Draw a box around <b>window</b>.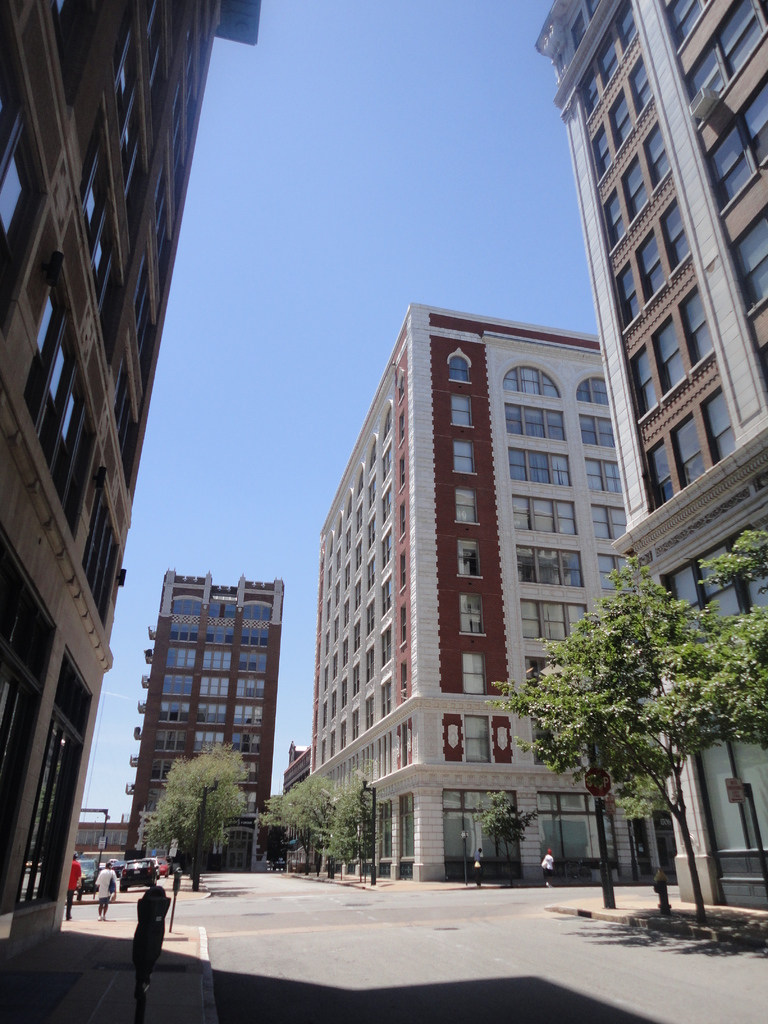
box(453, 440, 476, 473).
